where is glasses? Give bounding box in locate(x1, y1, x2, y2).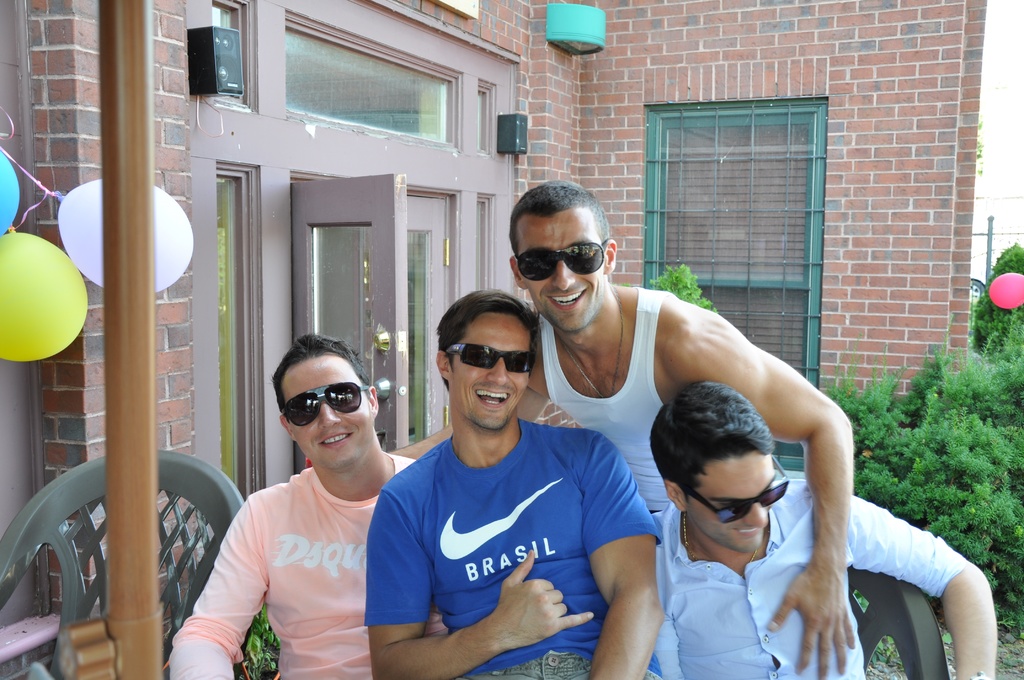
locate(514, 235, 611, 286).
